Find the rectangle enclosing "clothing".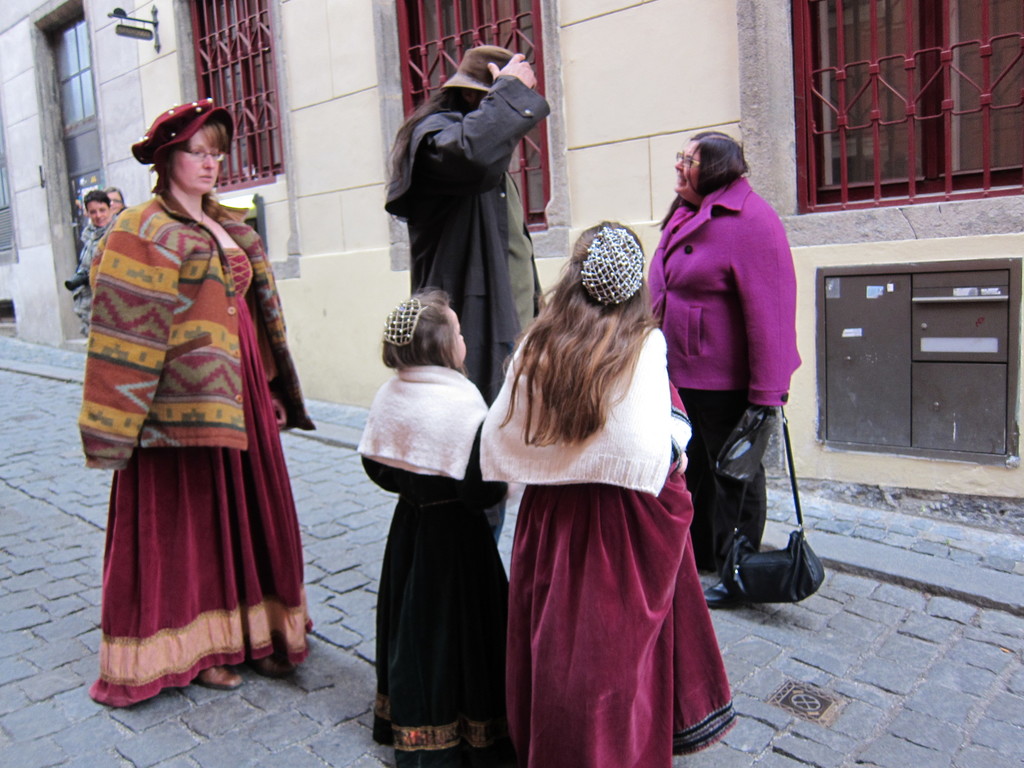
633/182/808/573.
